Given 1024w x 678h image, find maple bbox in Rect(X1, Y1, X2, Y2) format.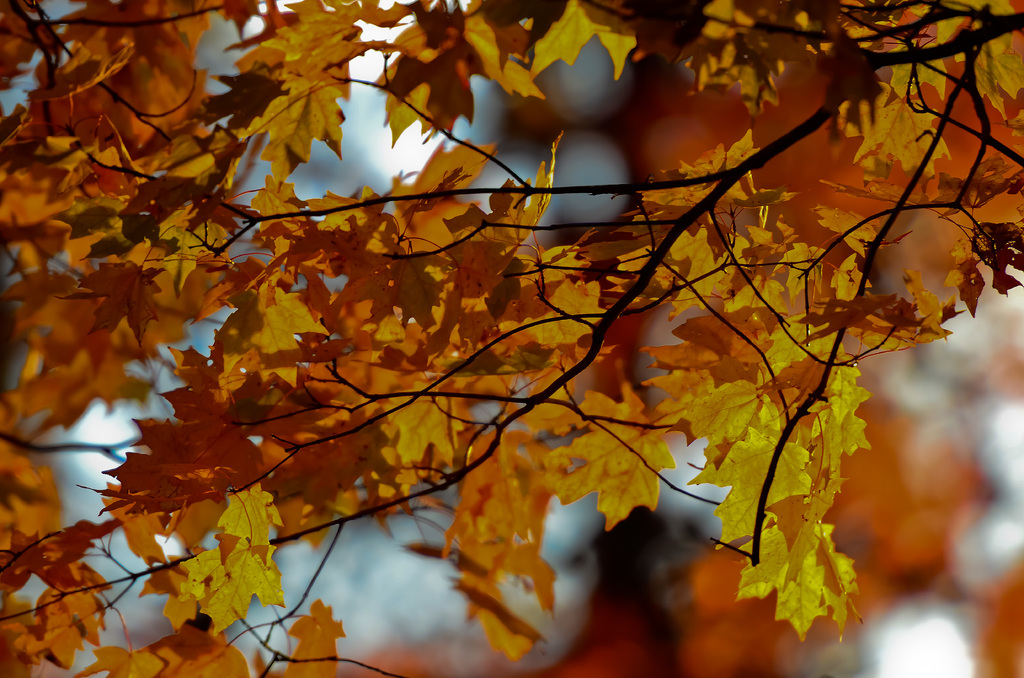
Rect(0, 0, 1023, 677).
